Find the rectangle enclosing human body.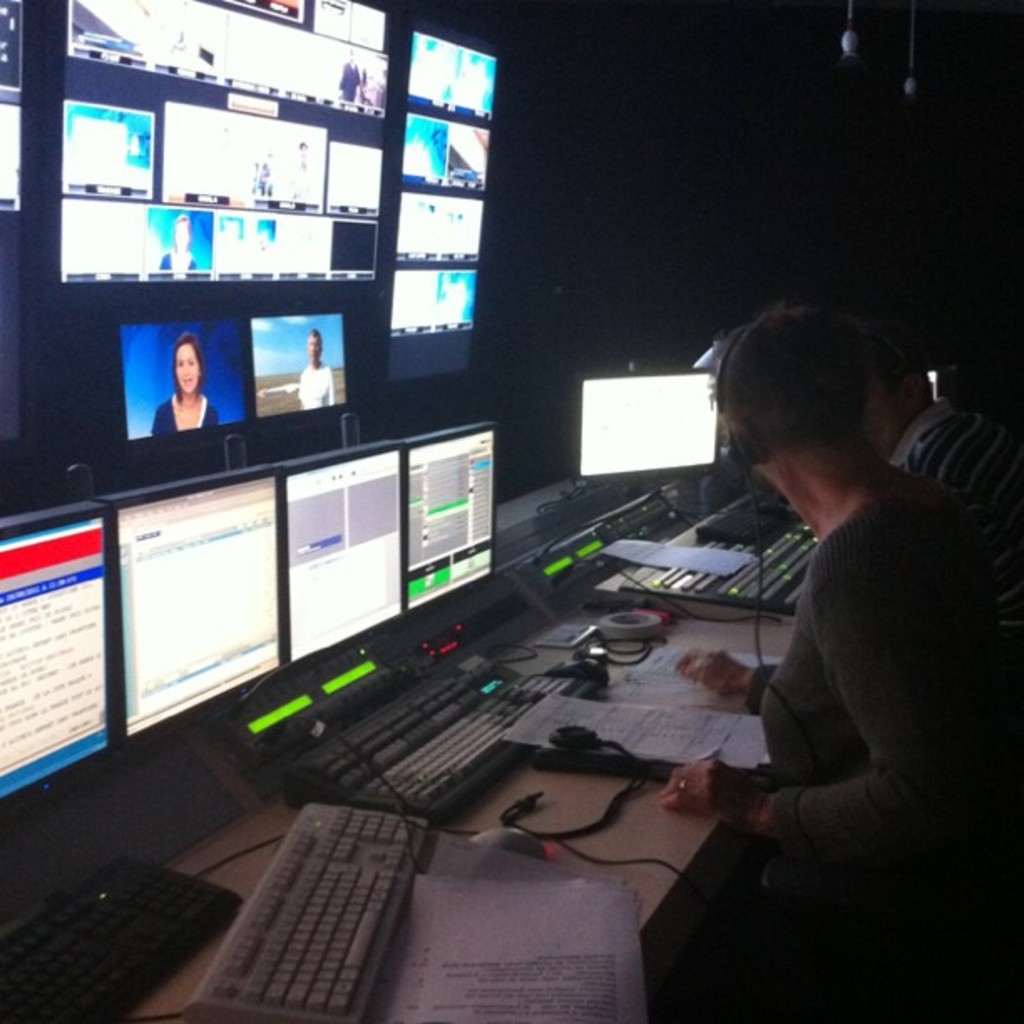
[x1=688, y1=301, x2=1006, y2=952].
